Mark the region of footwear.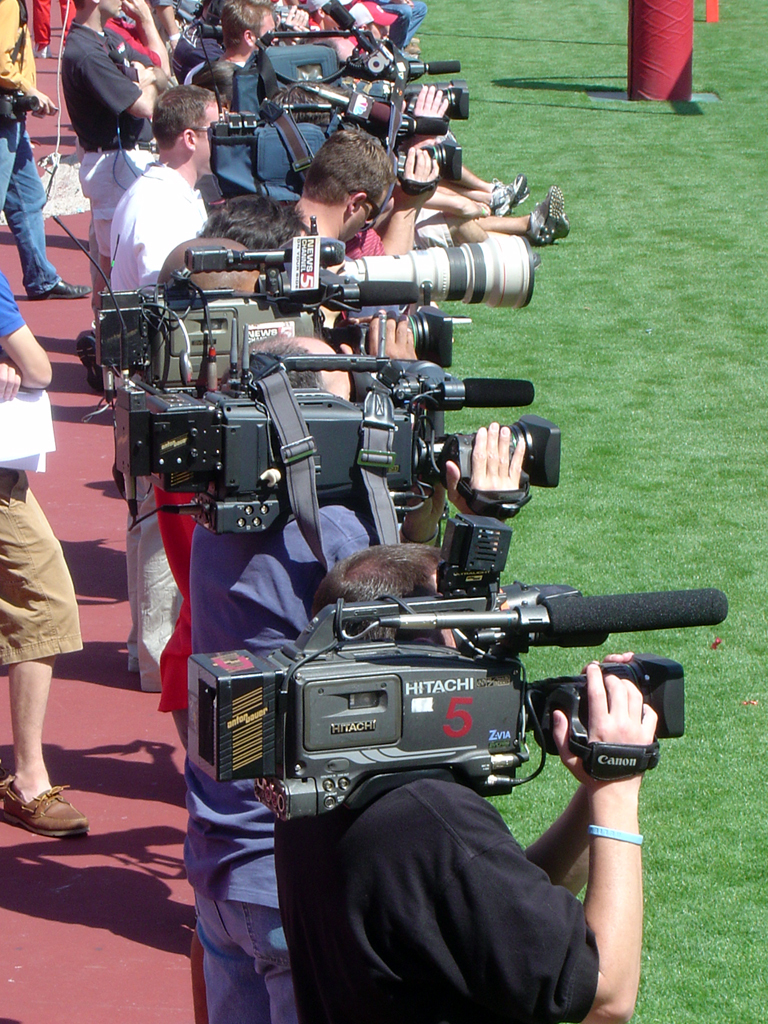
Region: detection(26, 280, 90, 303).
